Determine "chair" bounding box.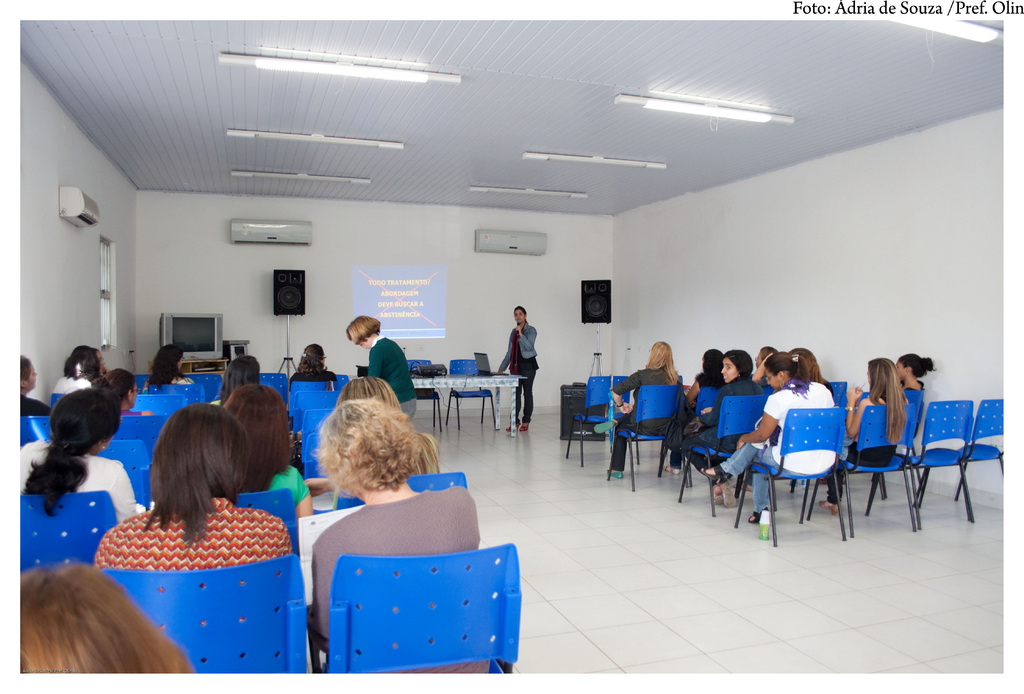
Determined: bbox(735, 411, 848, 553).
